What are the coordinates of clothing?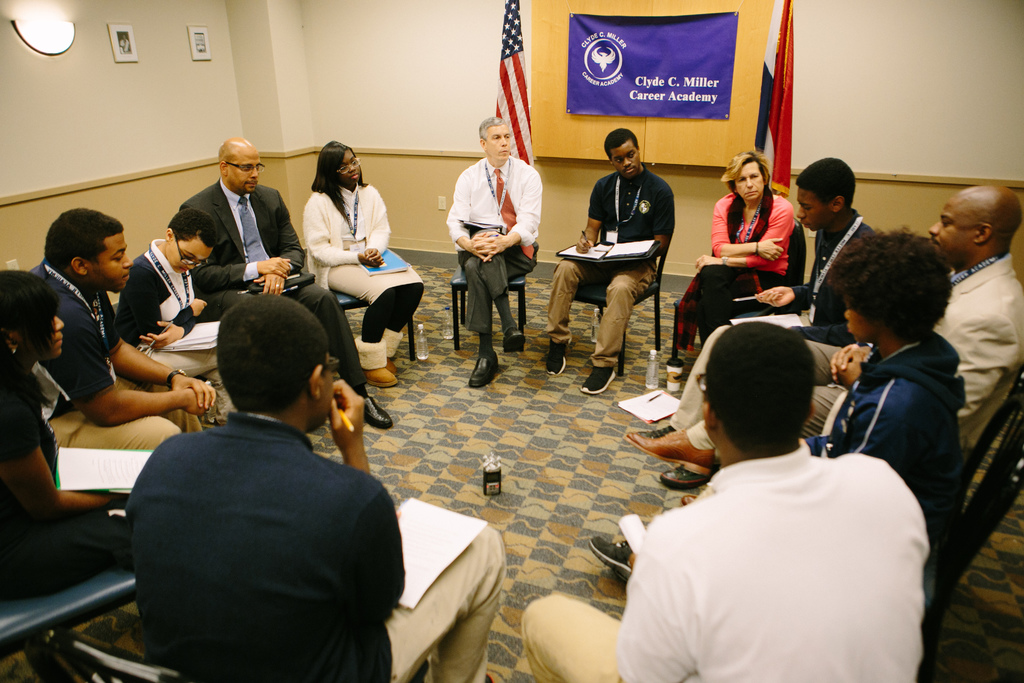
<box>544,162,674,371</box>.
